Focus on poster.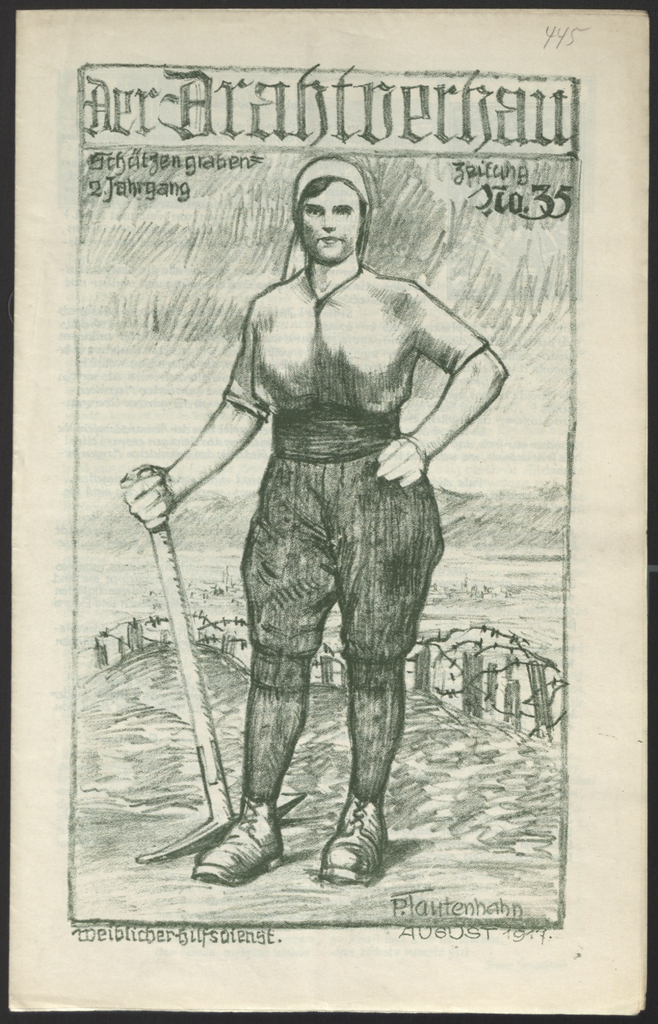
Focused at <bbox>0, 0, 657, 1023</bbox>.
